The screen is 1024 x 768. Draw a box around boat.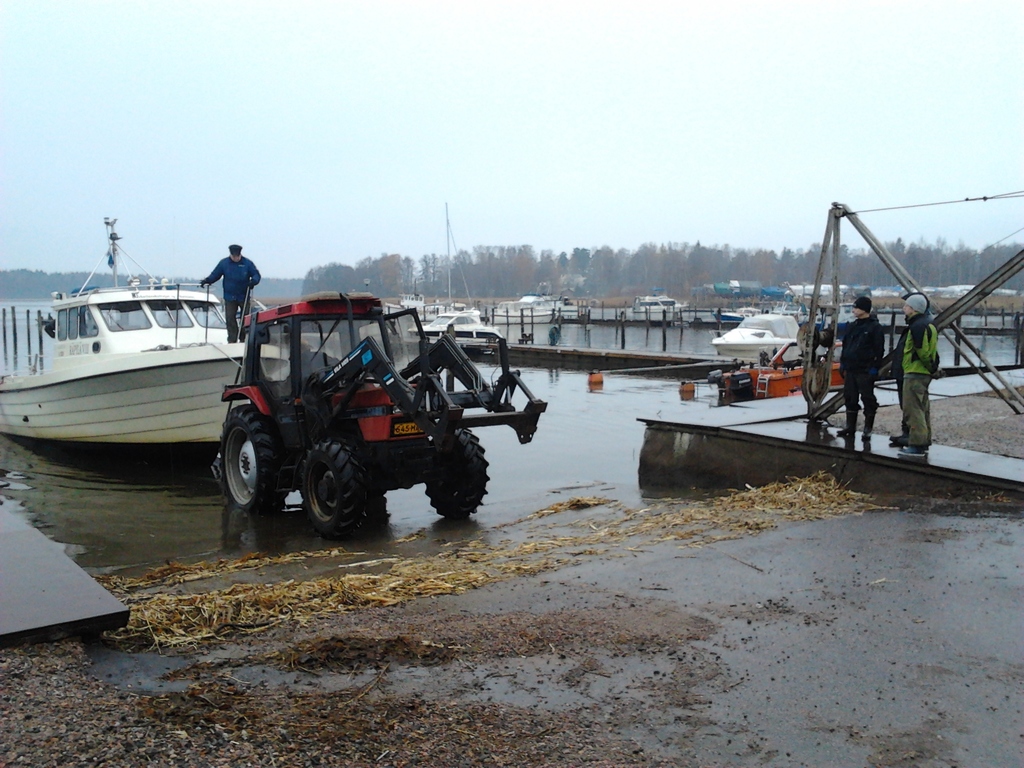
[x1=621, y1=291, x2=684, y2=317].
